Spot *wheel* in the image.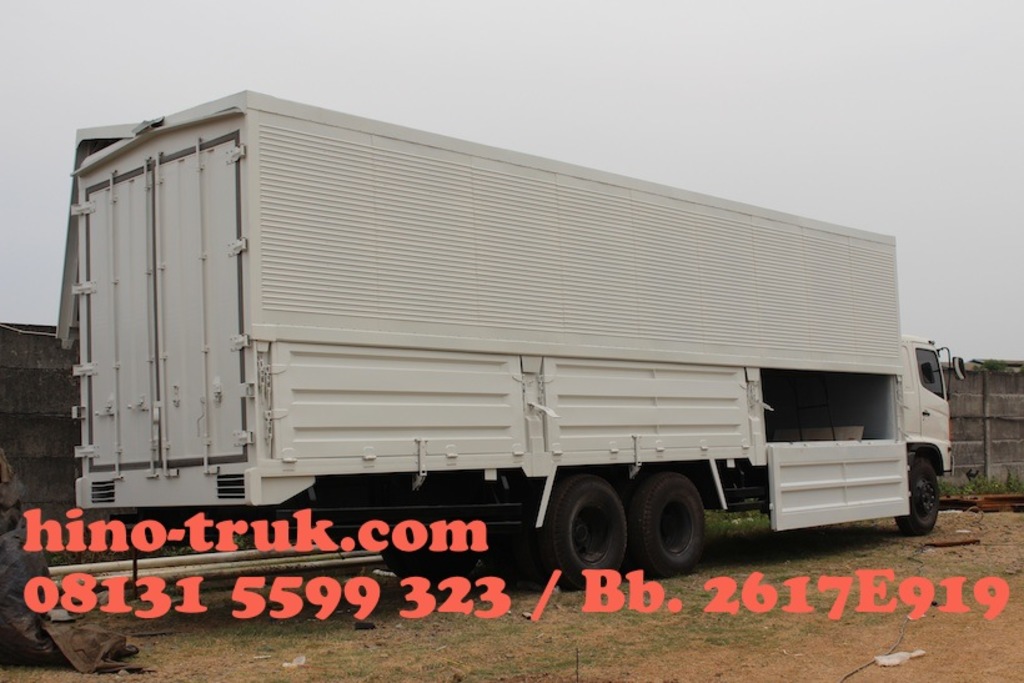
*wheel* found at 386,513,495,598.
